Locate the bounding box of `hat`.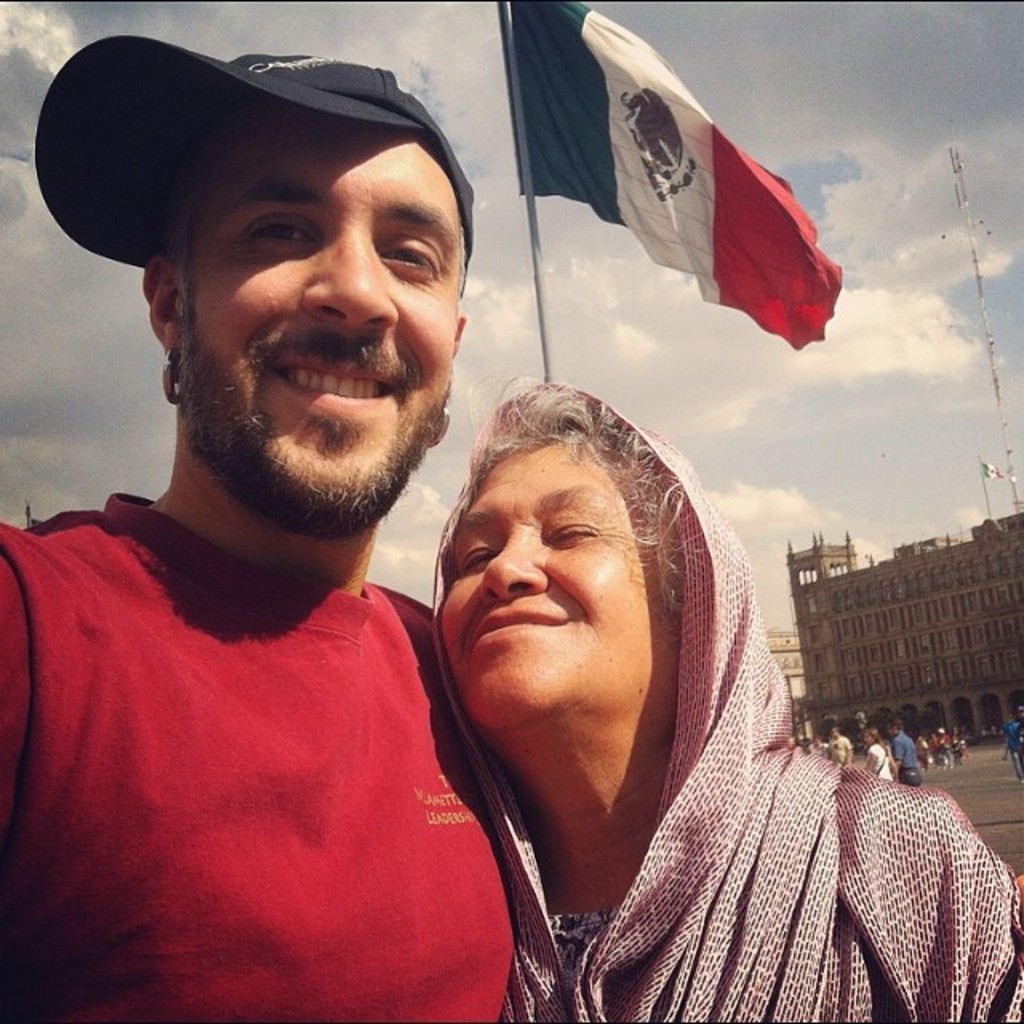
Bounding box: 30:32:475:301.
